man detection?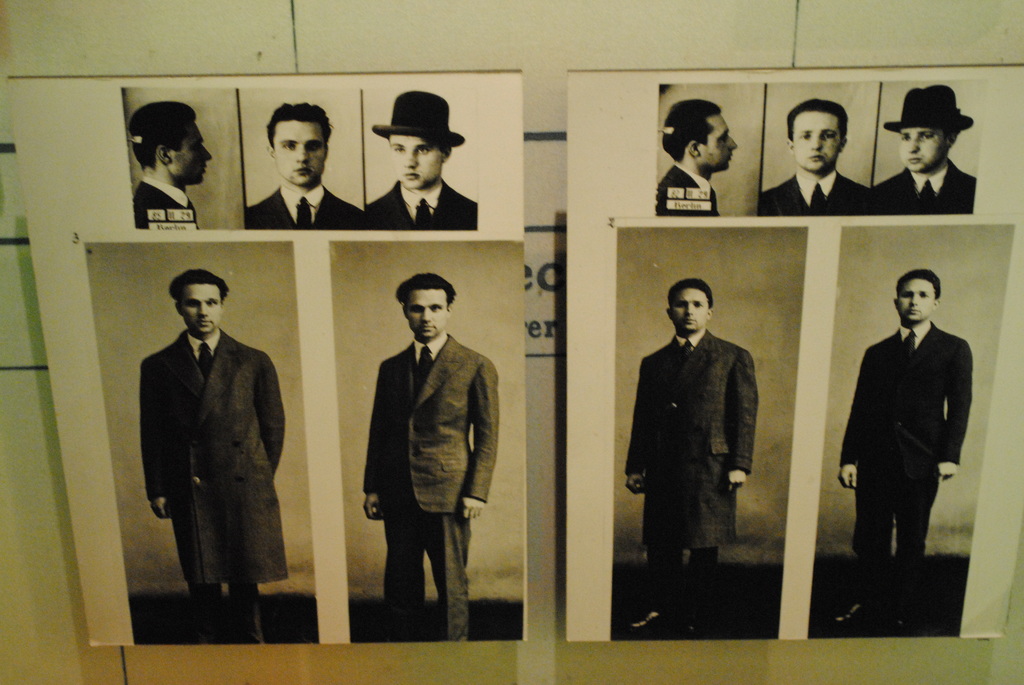
[134,99,214,232]
